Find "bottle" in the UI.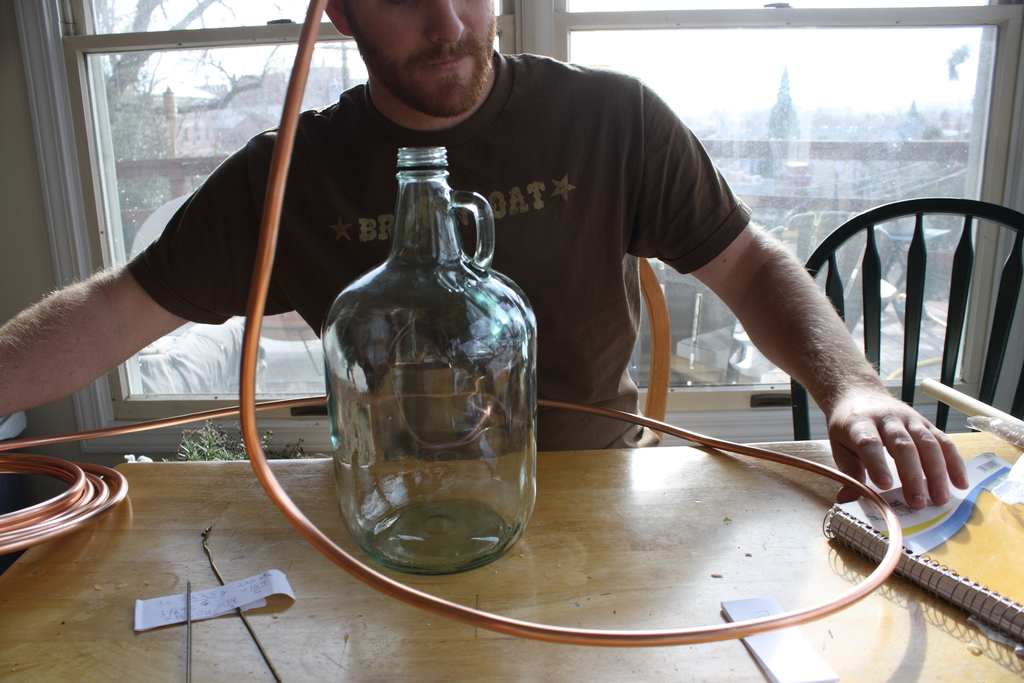
UI element at box=[310, 146, 536, 583].
